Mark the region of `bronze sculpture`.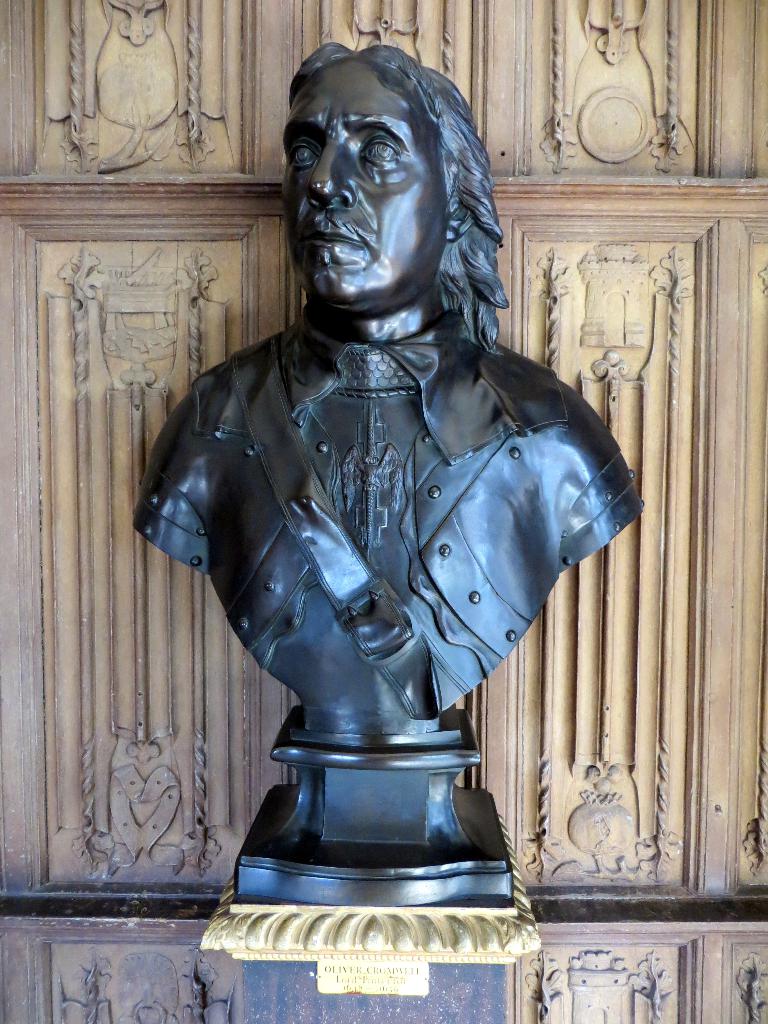
Region: locate(111, 42, 655, 885).
